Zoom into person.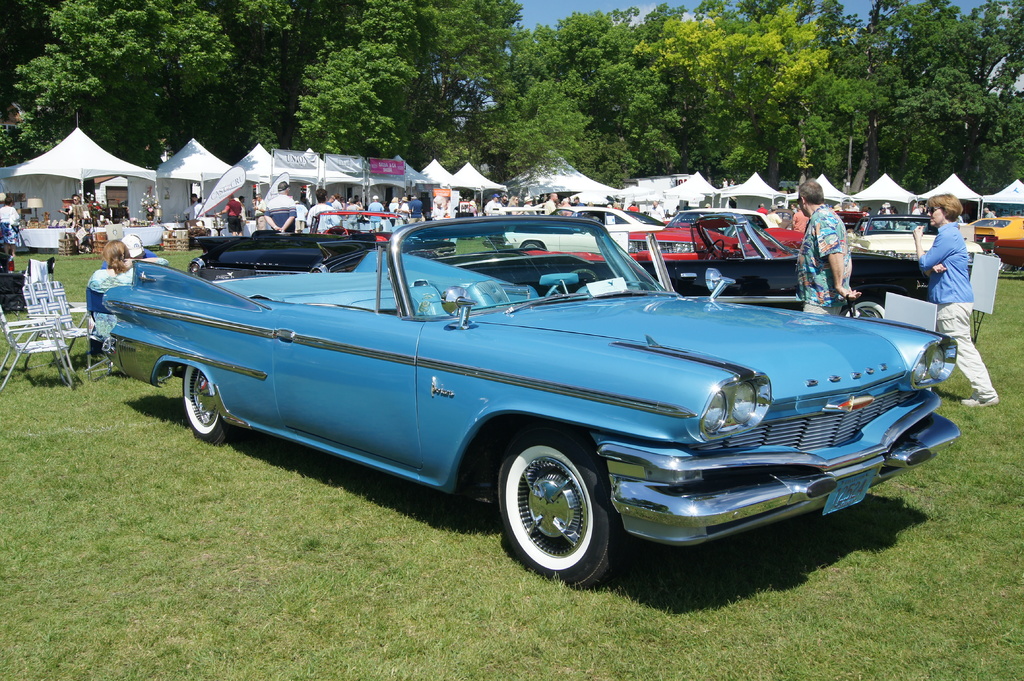
Zoom target: rect(84, 232, 134, 363).
